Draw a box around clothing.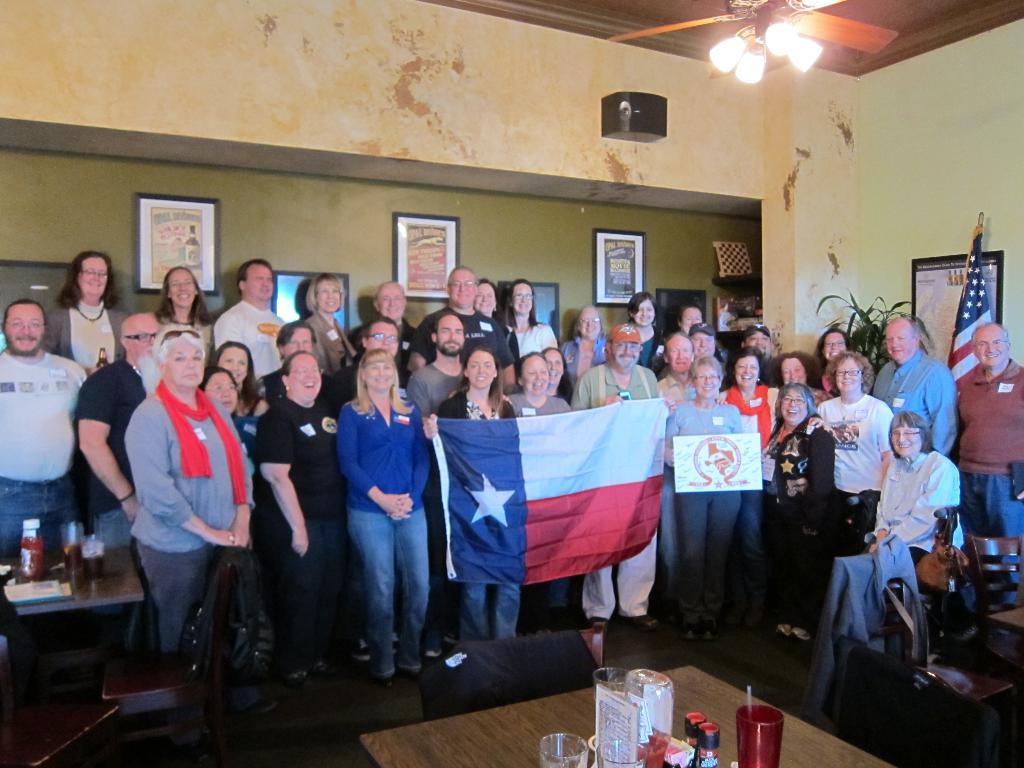
bbox=(877, 347, 952, 458).
